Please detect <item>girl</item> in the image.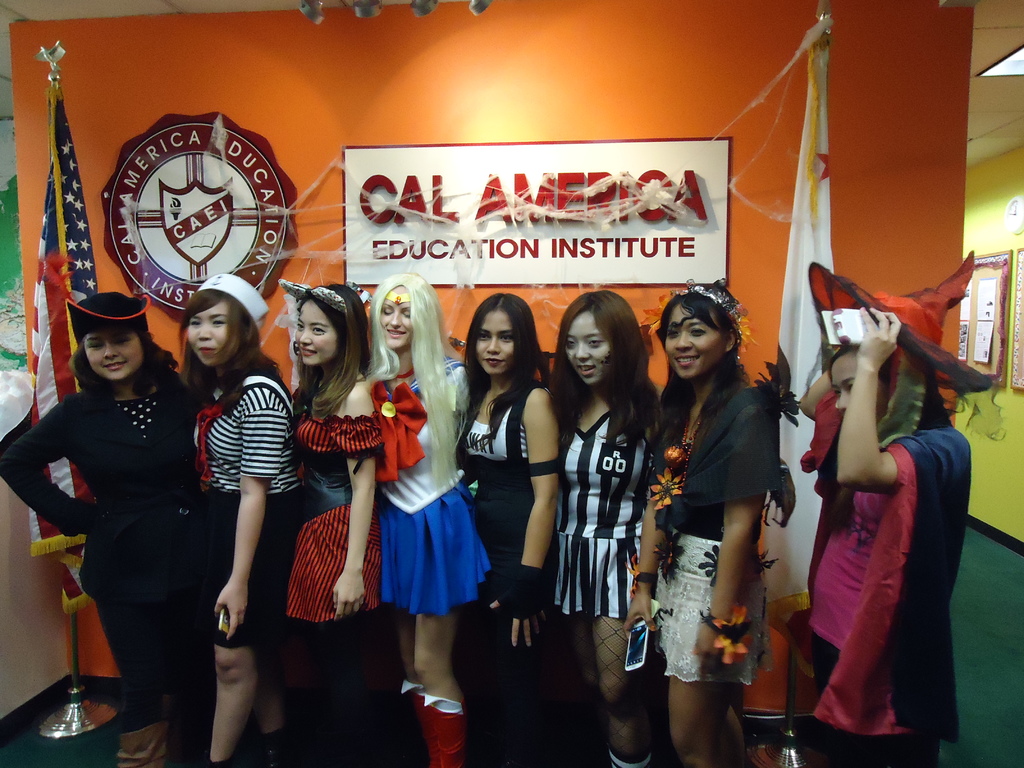
[360, 266, 477, 767].
